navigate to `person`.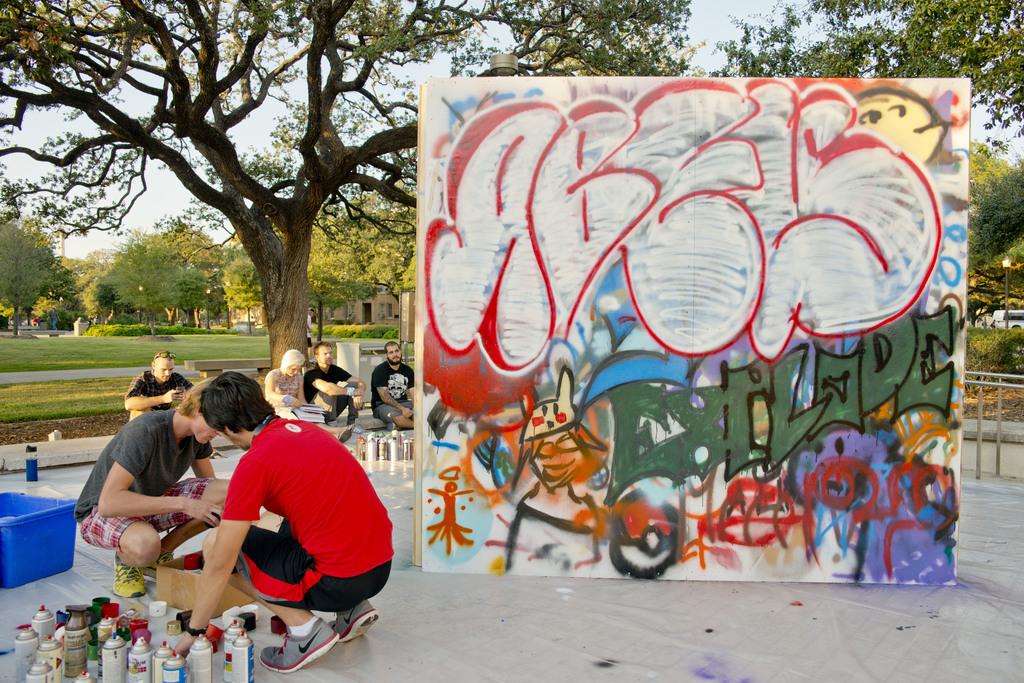
Navigation target: (304,303,317,367).
